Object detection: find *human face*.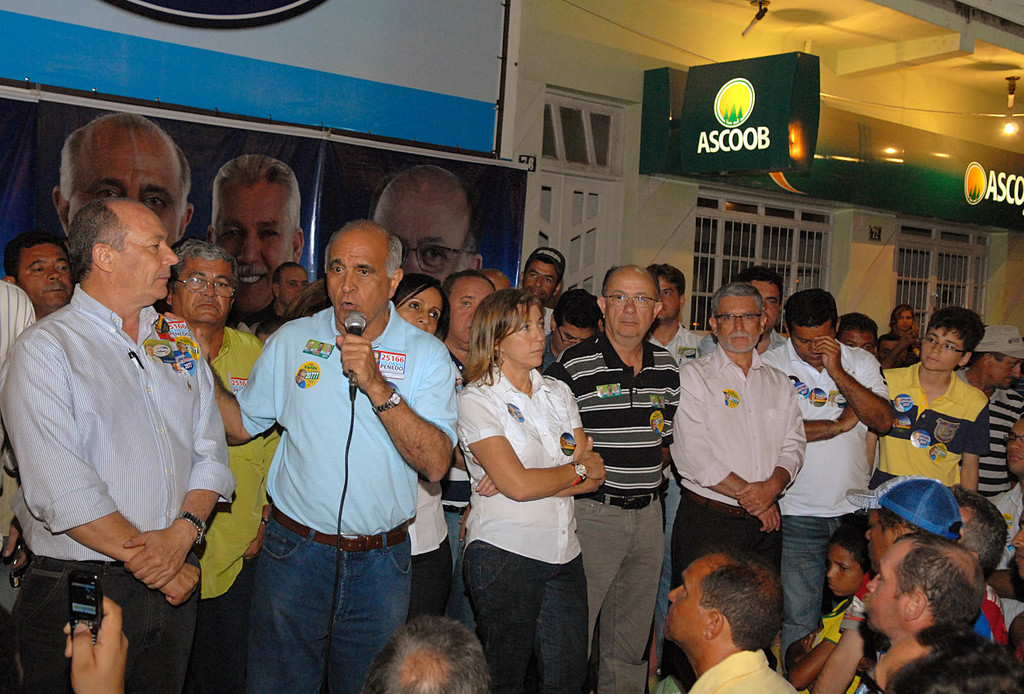
68 143 184 246.
